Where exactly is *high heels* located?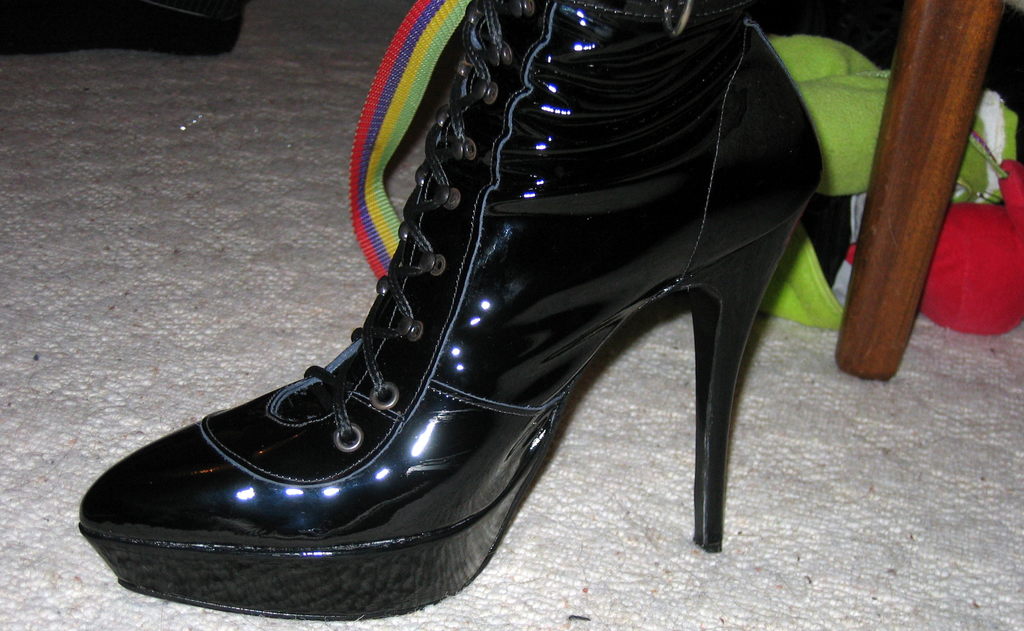
Its bounding box is 71,0,824,623.
